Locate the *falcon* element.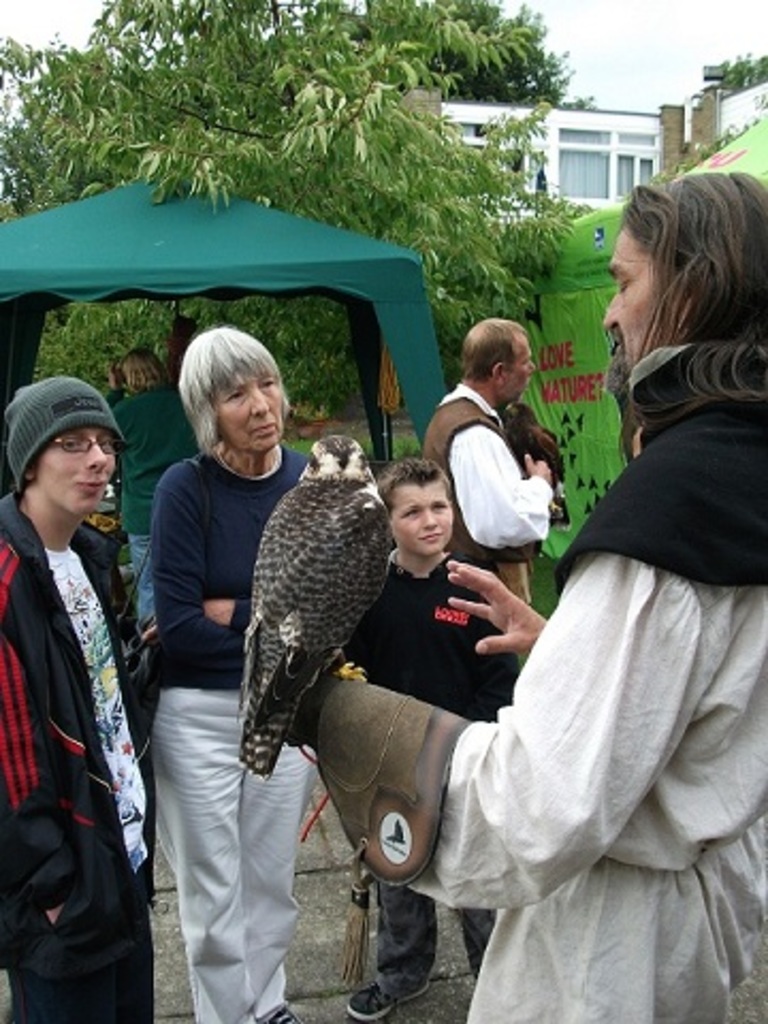
Element bbox: locate(235, 425, 405, 785).
